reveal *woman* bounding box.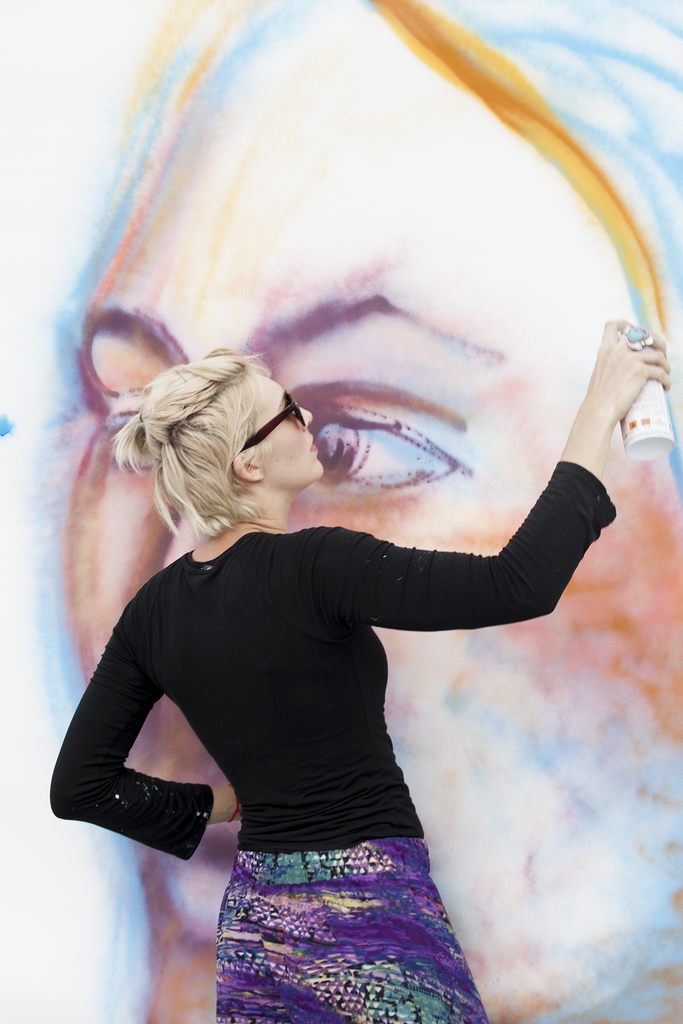
Revealed: l=56, t=346, r=666, b=1023.
